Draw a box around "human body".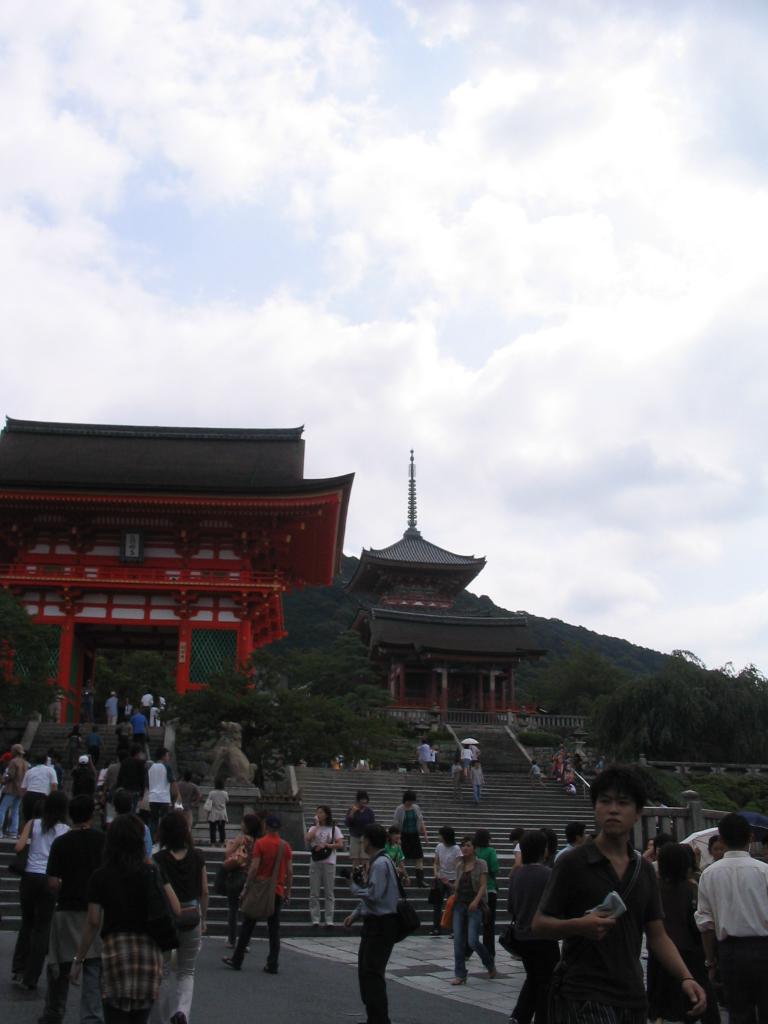
crop(543, 827, 559, 867).
